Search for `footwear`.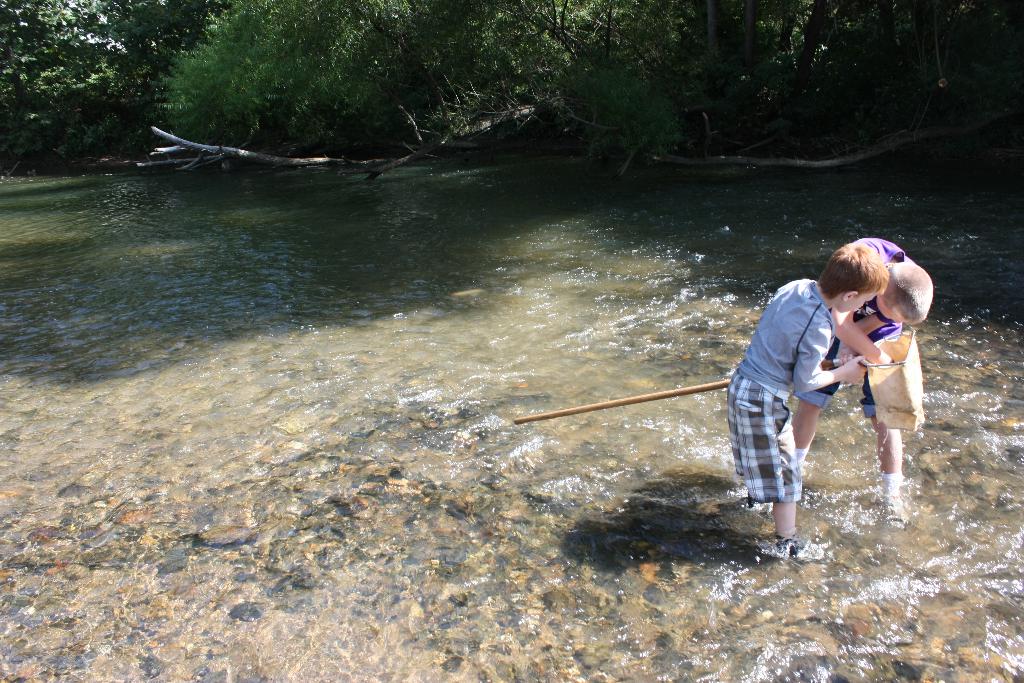
Found at (left=778, top=543, right=823, bottom=560).
